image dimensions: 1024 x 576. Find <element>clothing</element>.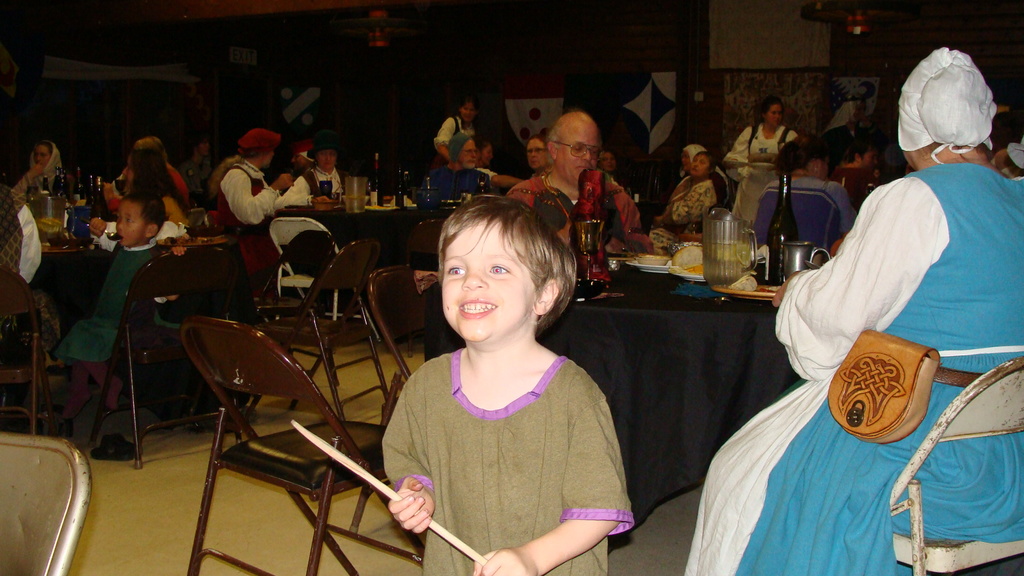
crop(675, 156, 1023, 575).
